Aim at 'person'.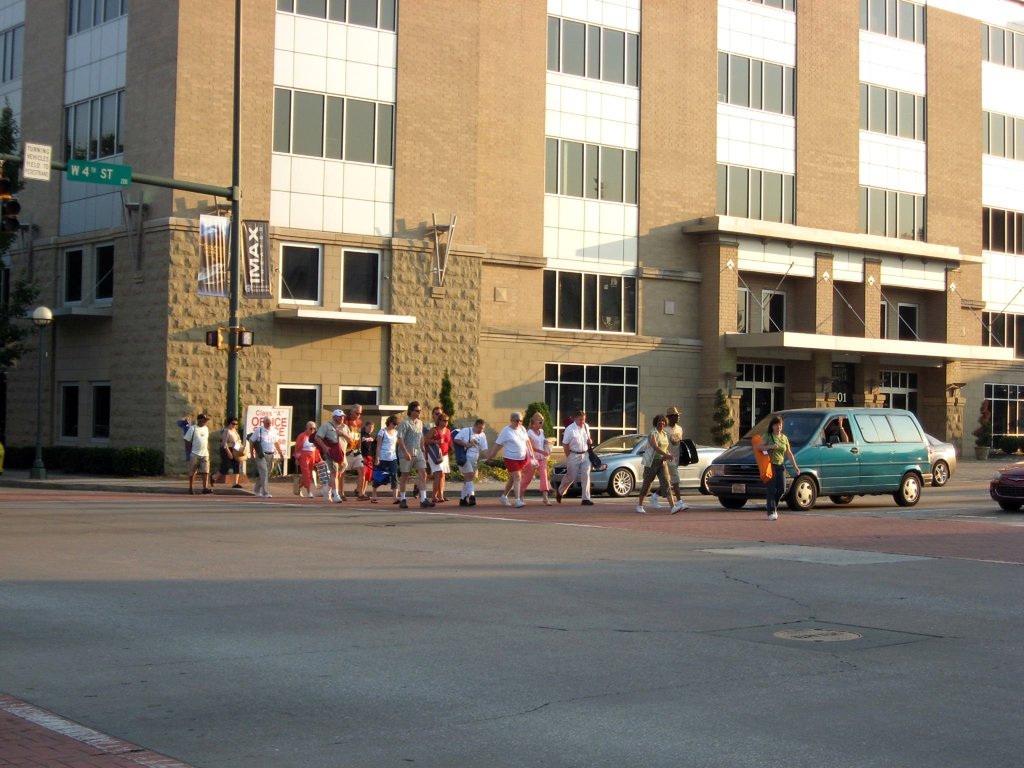
Aimed at select_region(457, 419, 485, 505).
